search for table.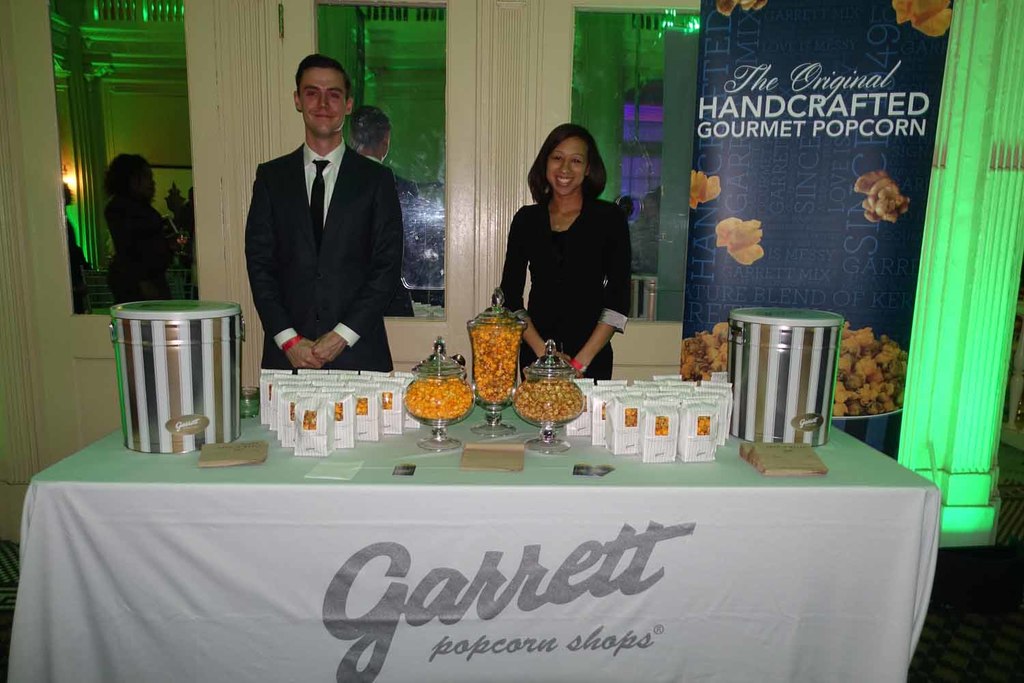
Found at <box>20,389,935,682</box>.
